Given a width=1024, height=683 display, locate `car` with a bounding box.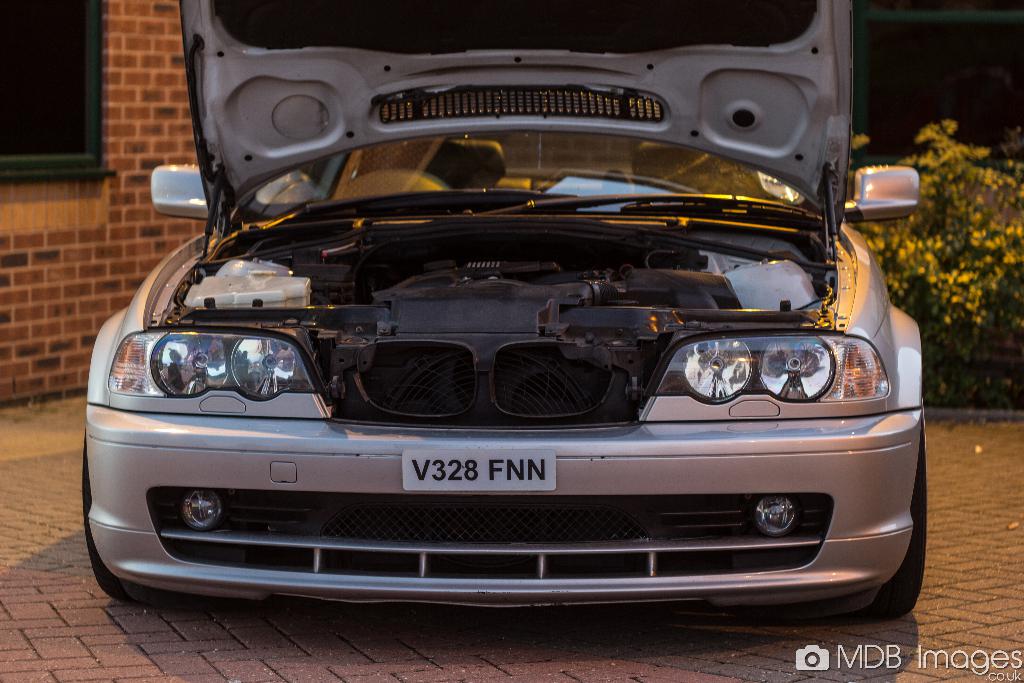
Located: bbox=[83, 0, 925, 618].
